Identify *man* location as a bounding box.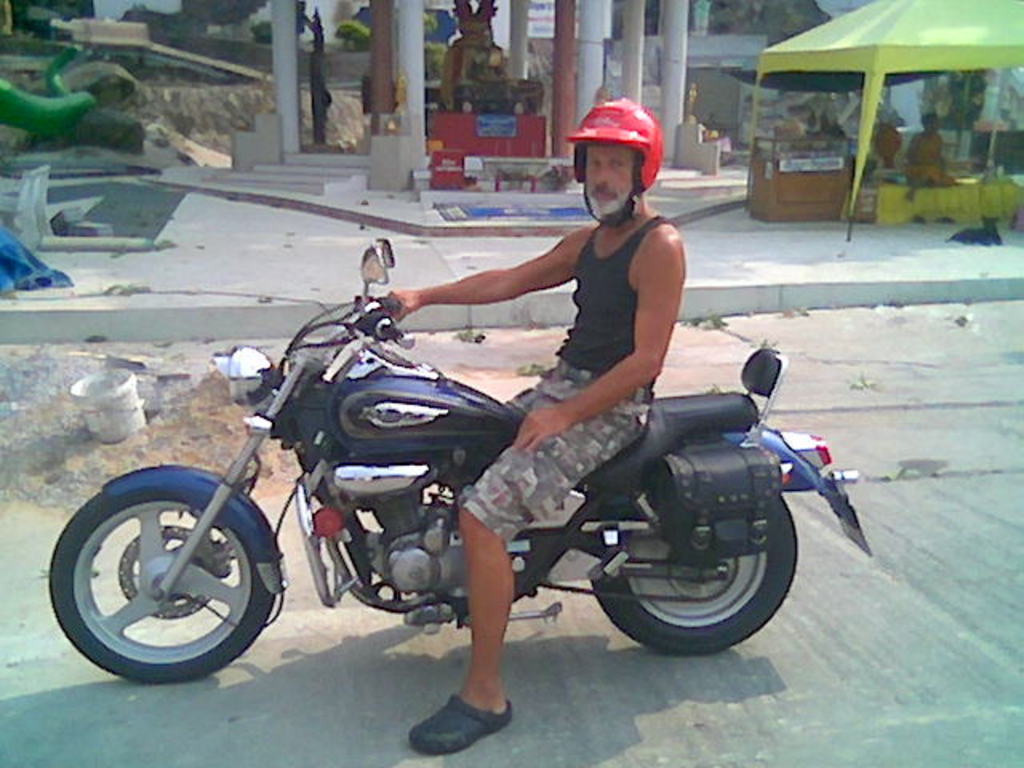
region(389, 96, 685, 755).
